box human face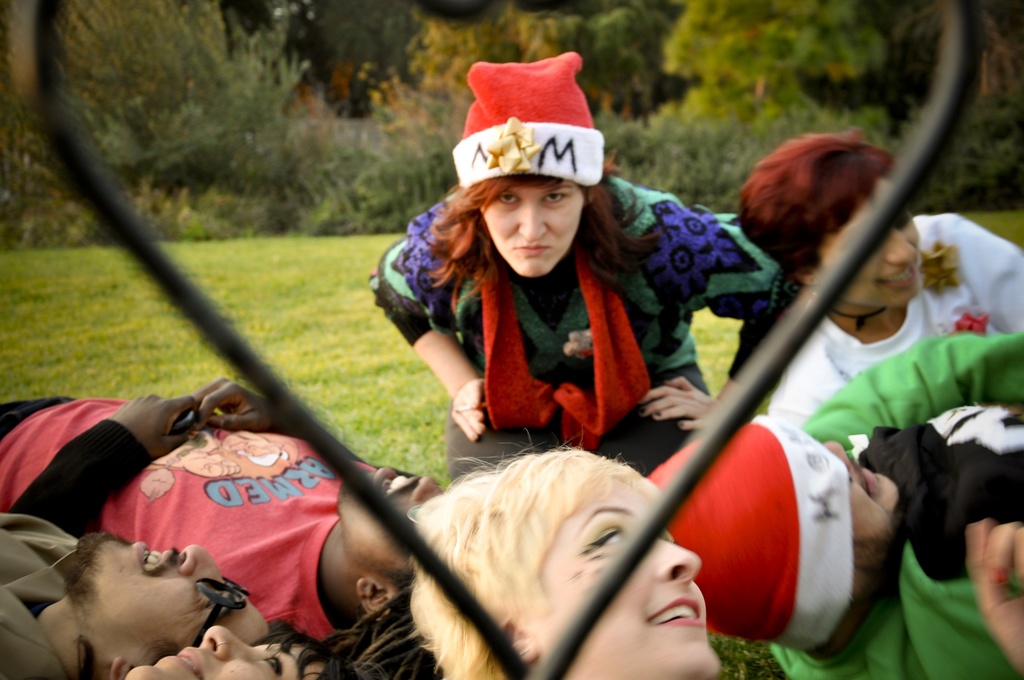
crop(517, 482, 722, 679)
